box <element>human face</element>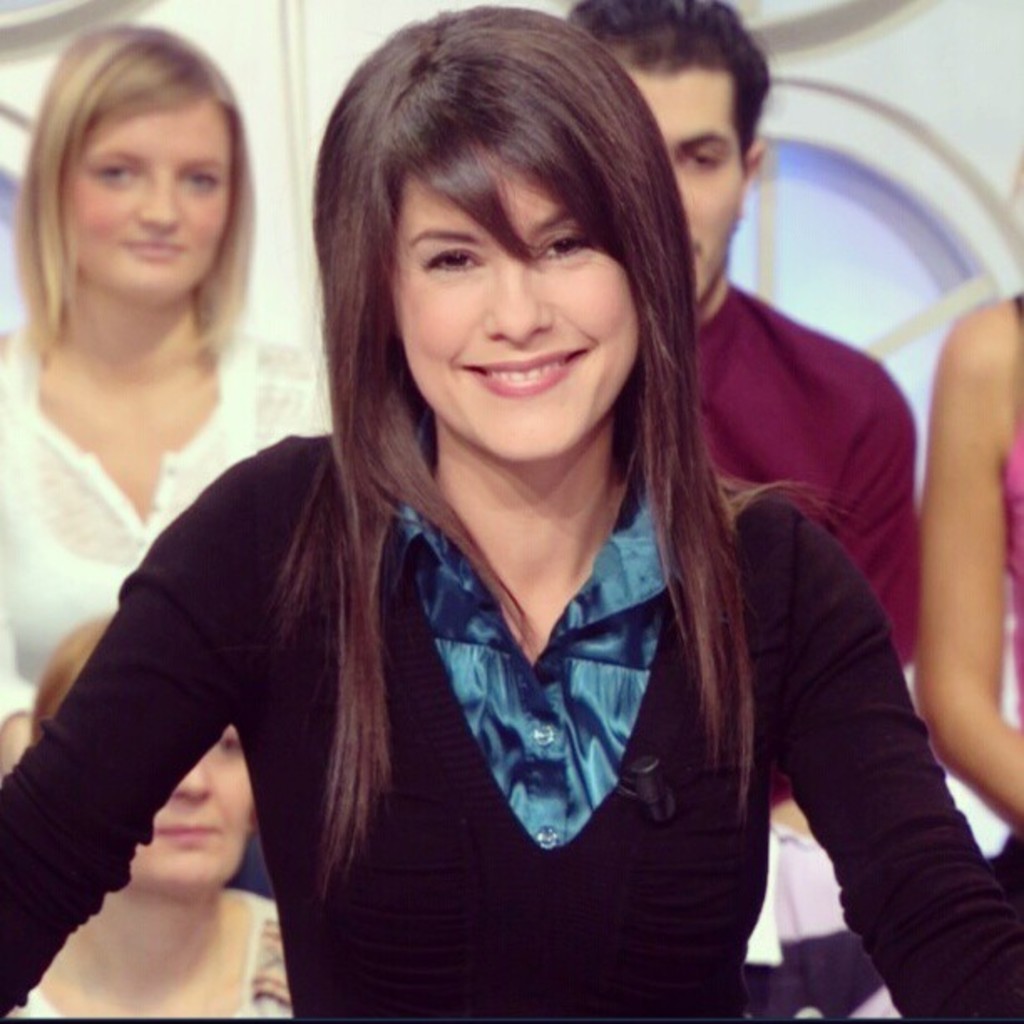
<box>117,724,254,885</box>
